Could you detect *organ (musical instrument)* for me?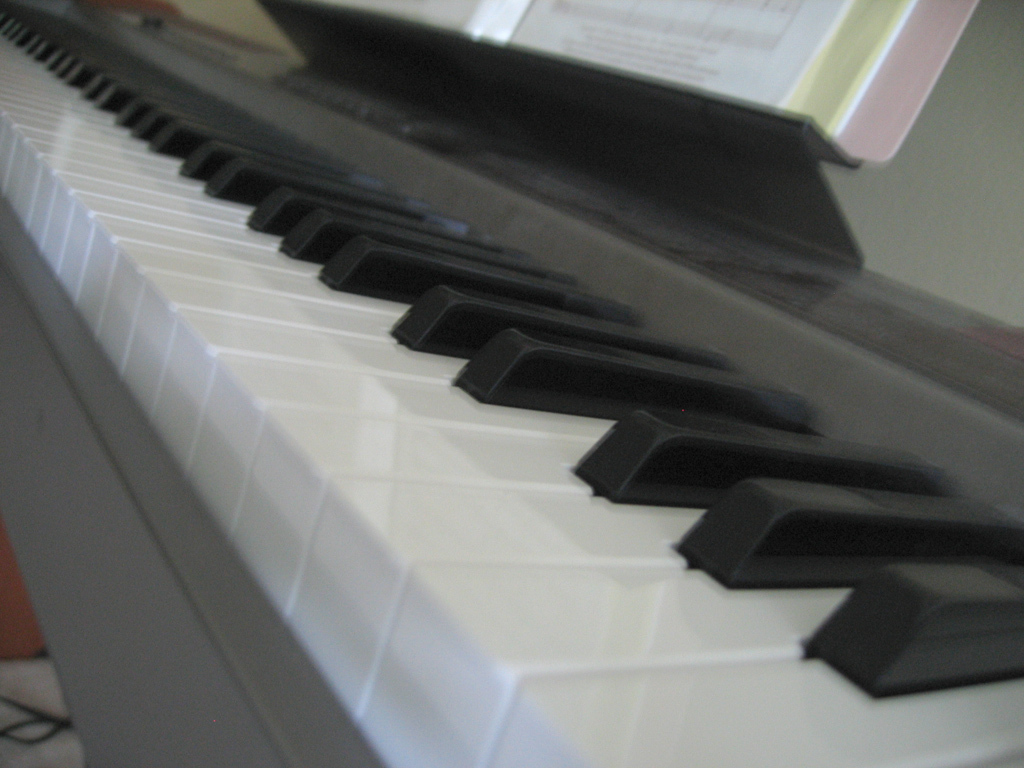
Detection result: left=0, top=40, right=970, bottom=698.
